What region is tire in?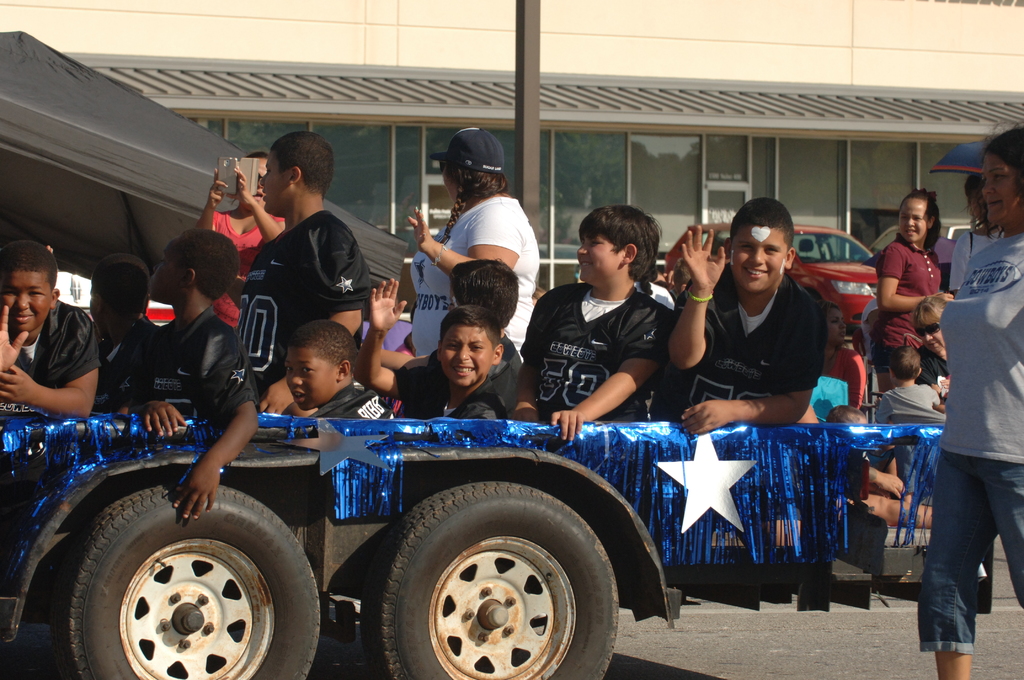
box=[49, 487, 312, 676].
